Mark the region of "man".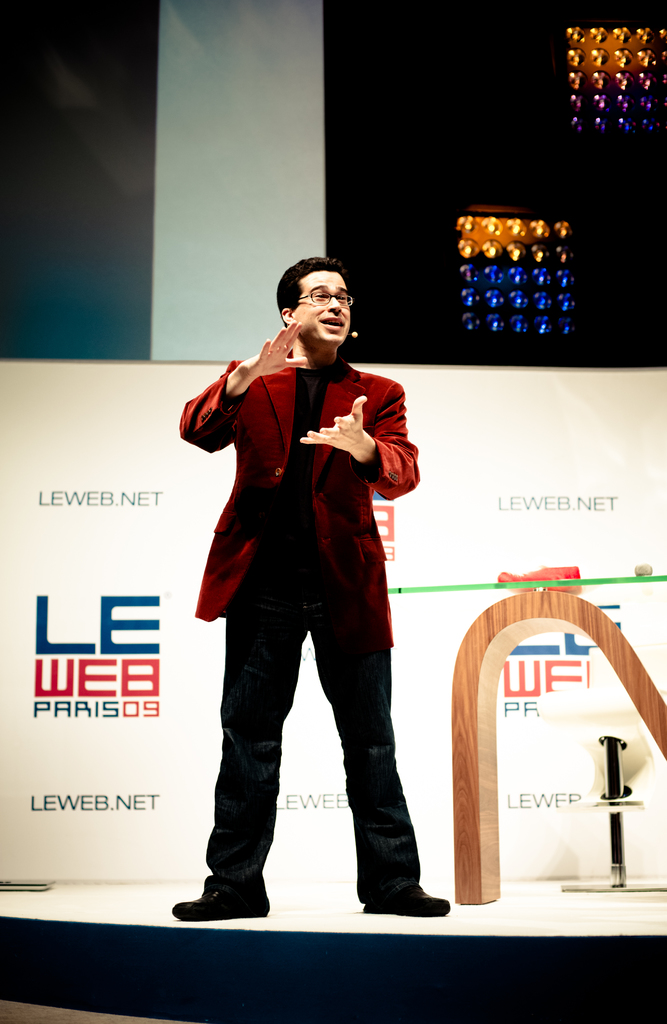
Region: [188,223,431,845].
